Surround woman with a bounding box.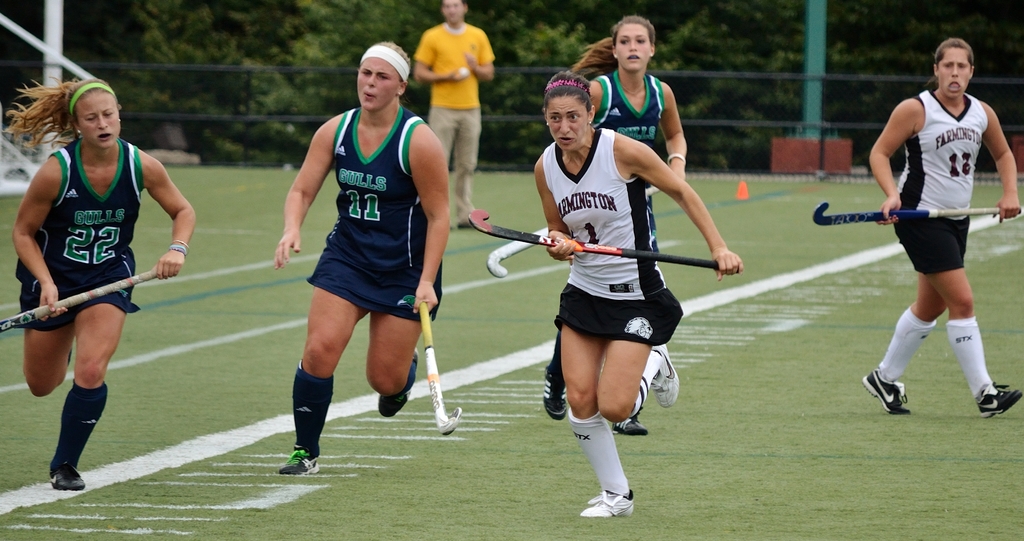
{"left": 534, "top": 69, "right": 754, "bottom": 518}.
